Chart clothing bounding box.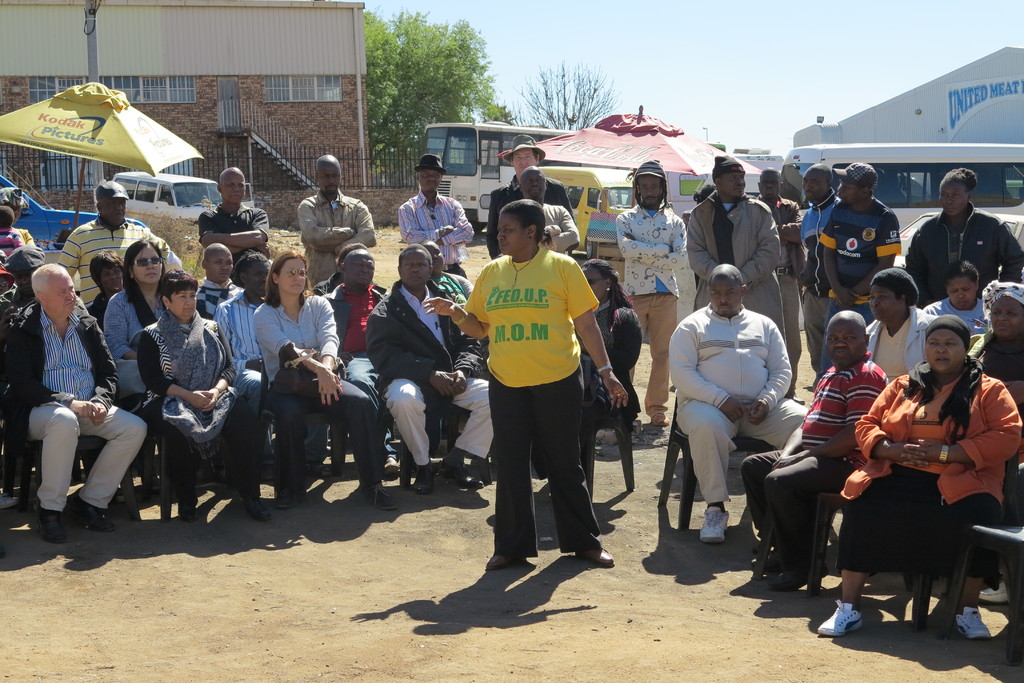
Charted: left=669, top=302, right=811, bottom=516.
